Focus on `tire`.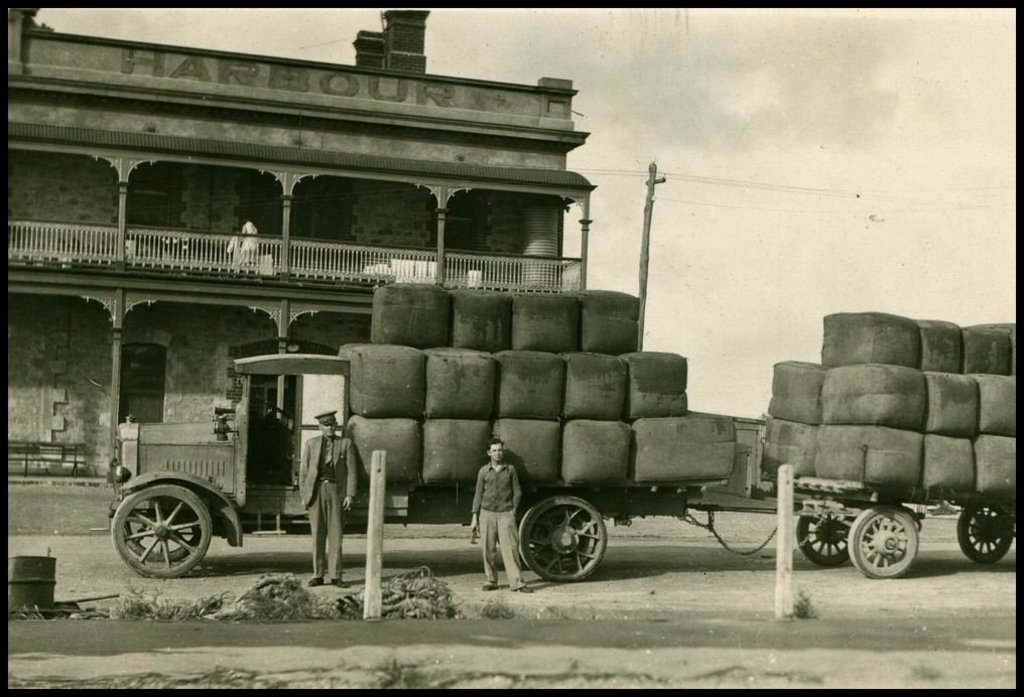
Focused at bbox=(111, 480, 212, 580).
